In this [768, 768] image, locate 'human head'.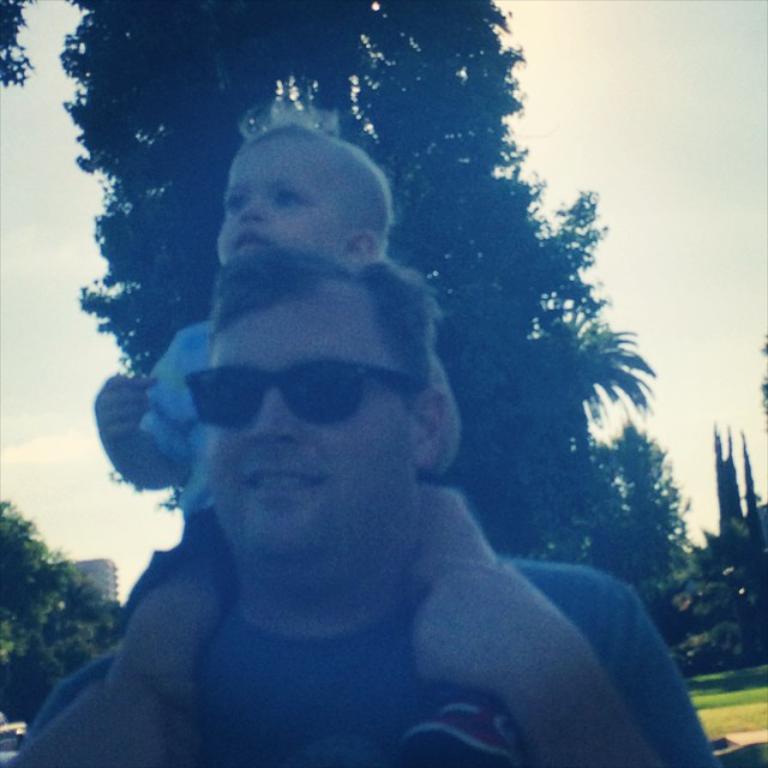
Bounding box: bbox=(113, 234, 481, 580).
